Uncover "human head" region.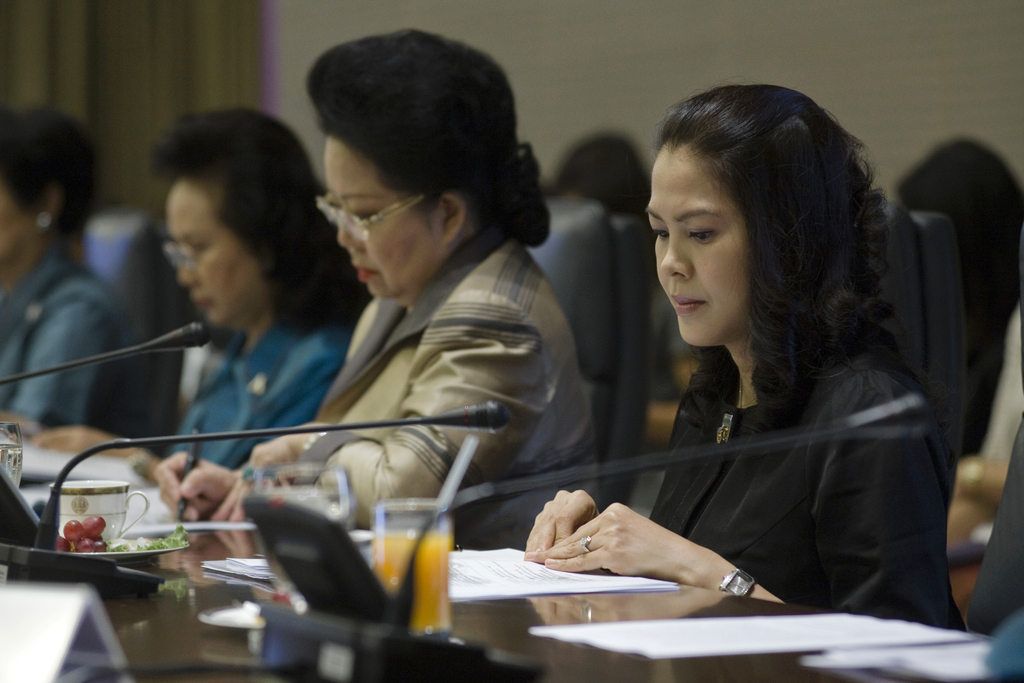
Uncovered: bbox=(305, 29, 560, 296).
